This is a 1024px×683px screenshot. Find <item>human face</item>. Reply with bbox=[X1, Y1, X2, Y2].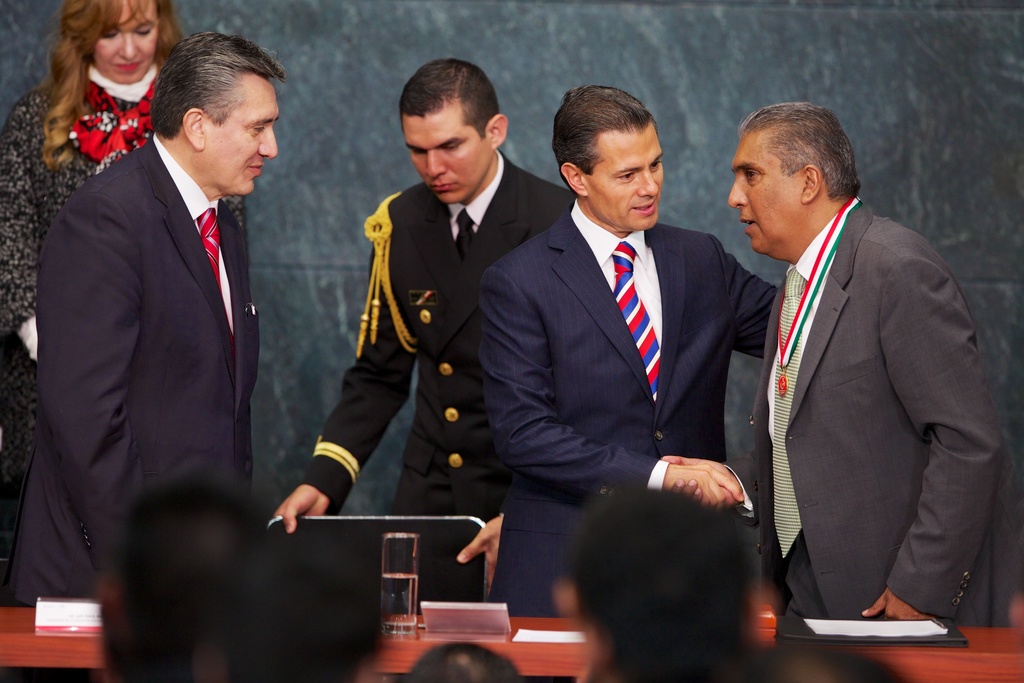
bbox=[724, 128, 802, 252].
